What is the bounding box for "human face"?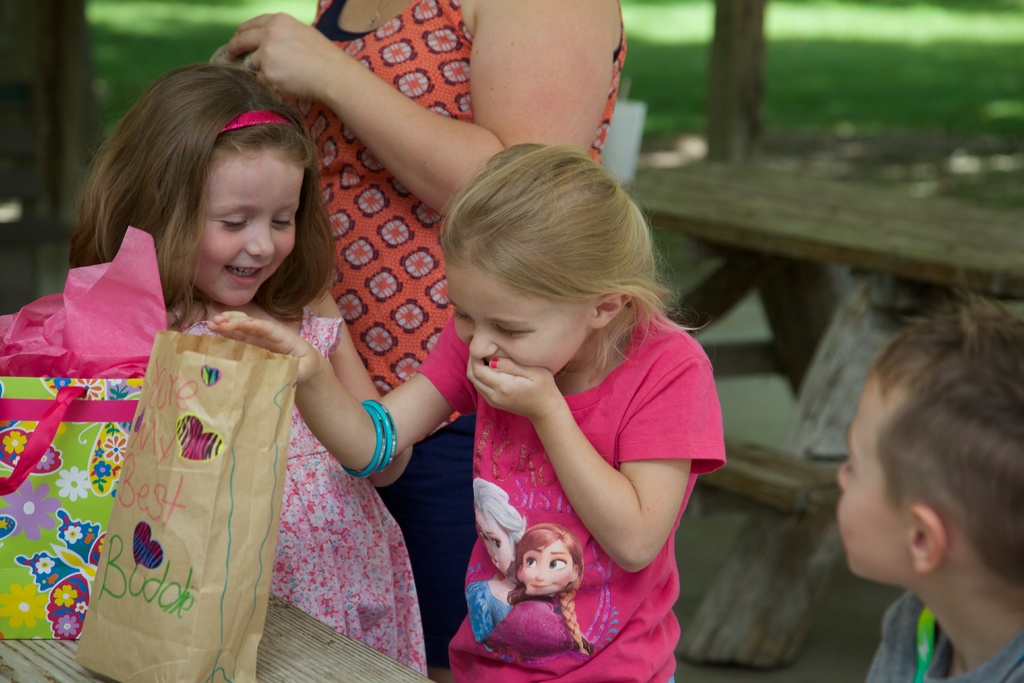
left=449, top=268, right=590, bottom=375.
